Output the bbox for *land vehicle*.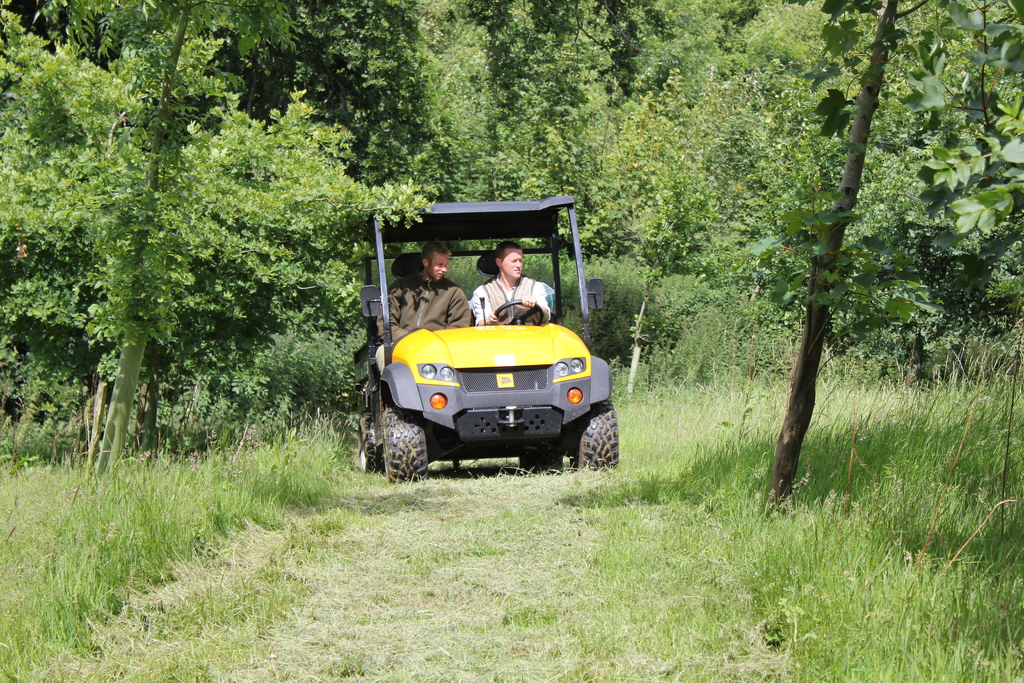
359:192:619:485.
